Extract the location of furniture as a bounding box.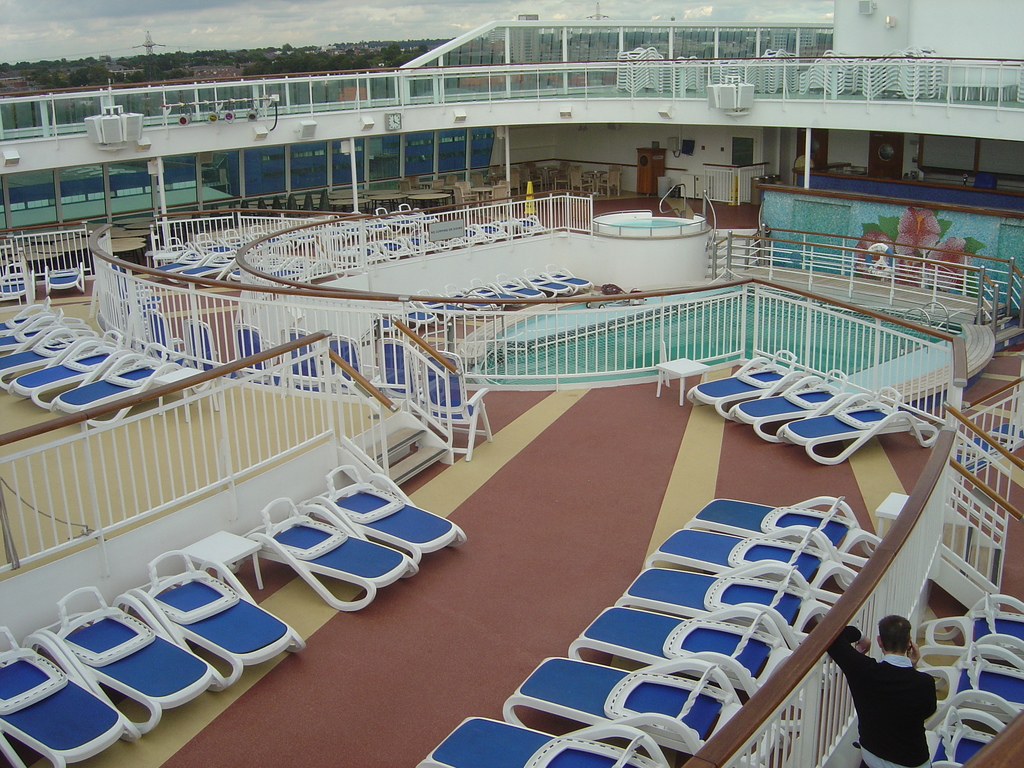
box(910, 588, 1023, 663).
